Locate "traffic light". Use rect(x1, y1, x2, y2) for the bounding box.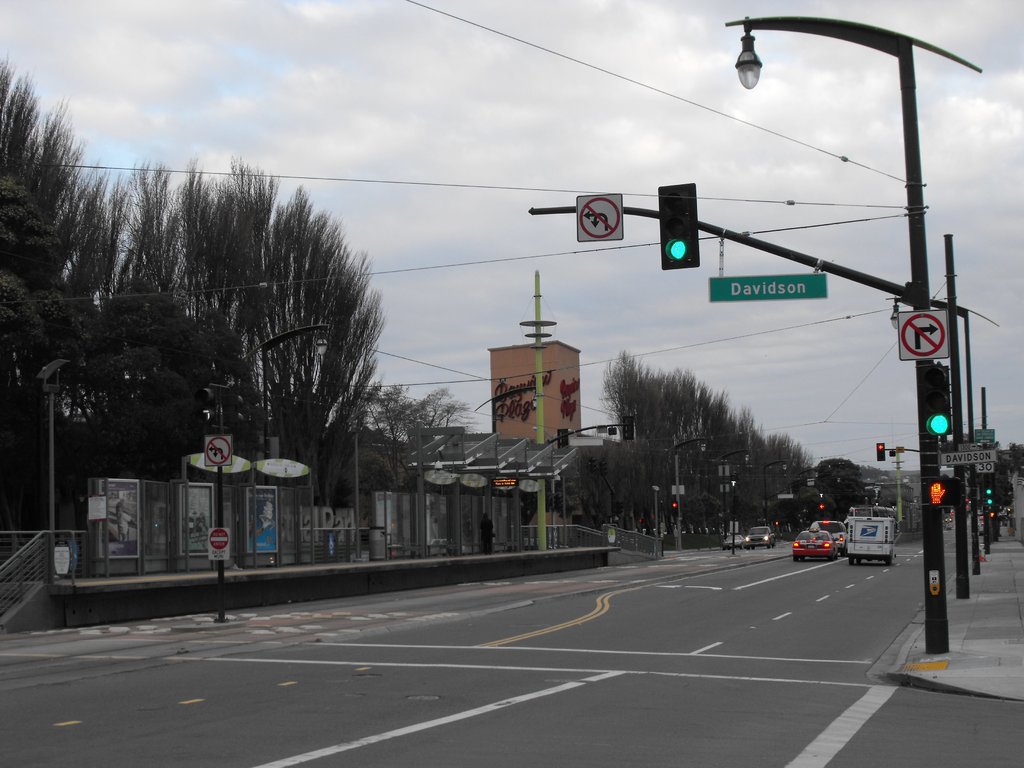
rect(637, 520, 643, 525).
